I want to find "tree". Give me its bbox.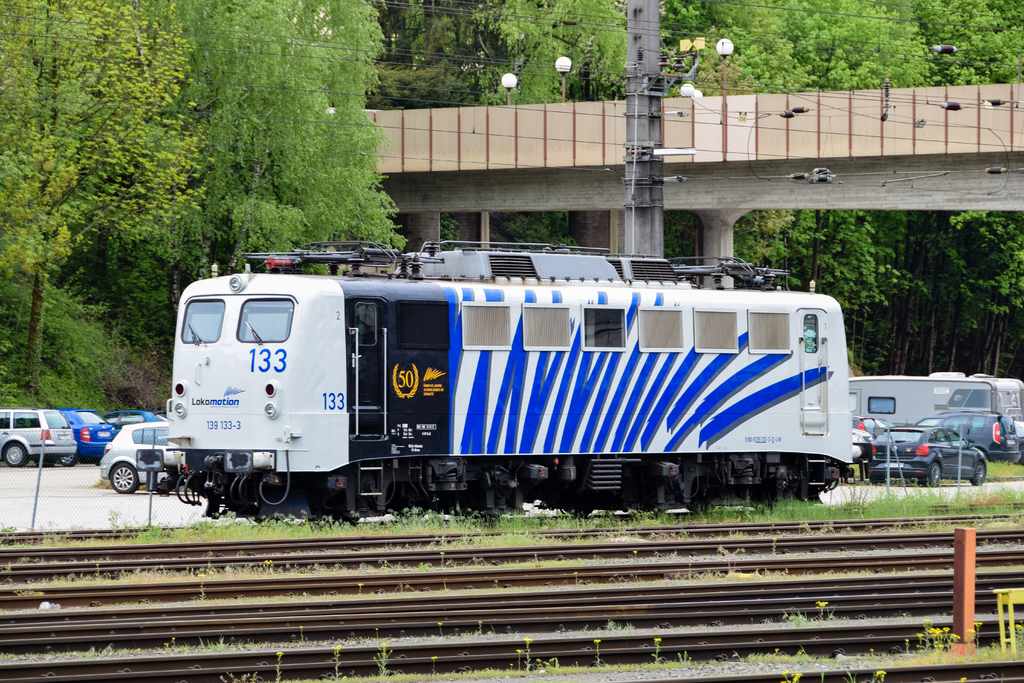
select_region(915, 209, 1021, 380).
